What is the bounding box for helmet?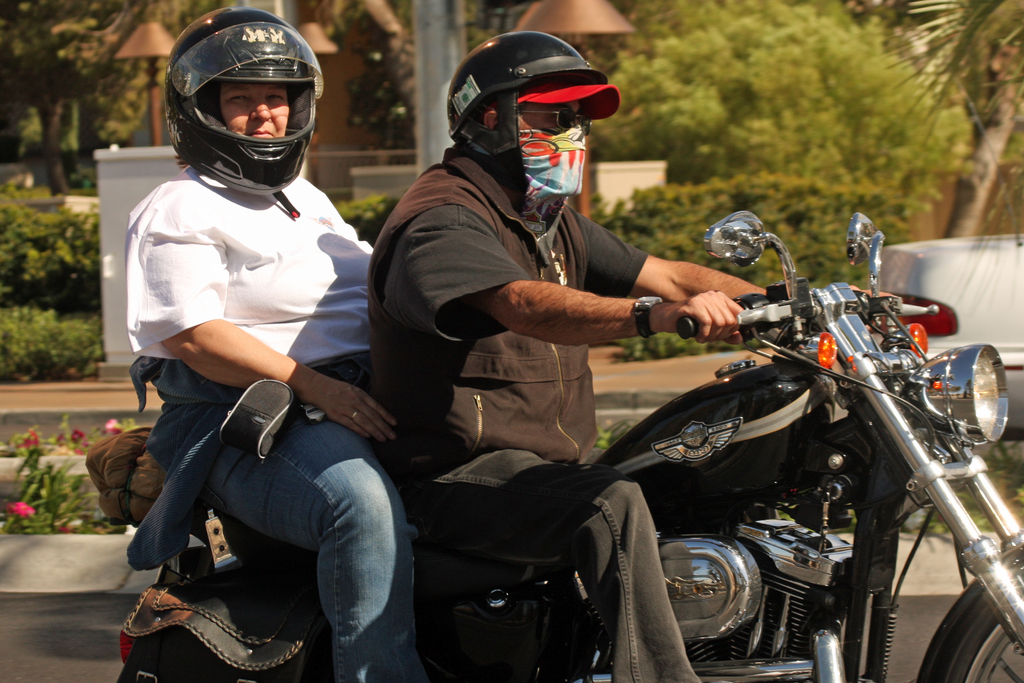
(left=442, top=29, right=625, bottom=220).
